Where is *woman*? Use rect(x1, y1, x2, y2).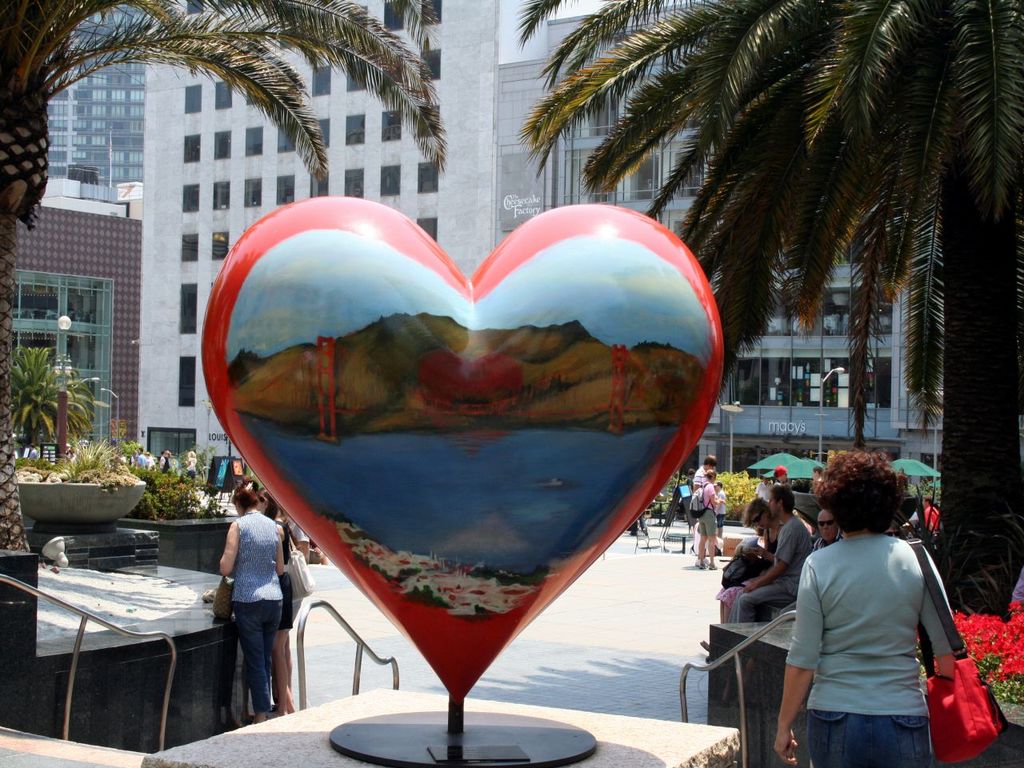
rect(218, 485, 286, 721).
